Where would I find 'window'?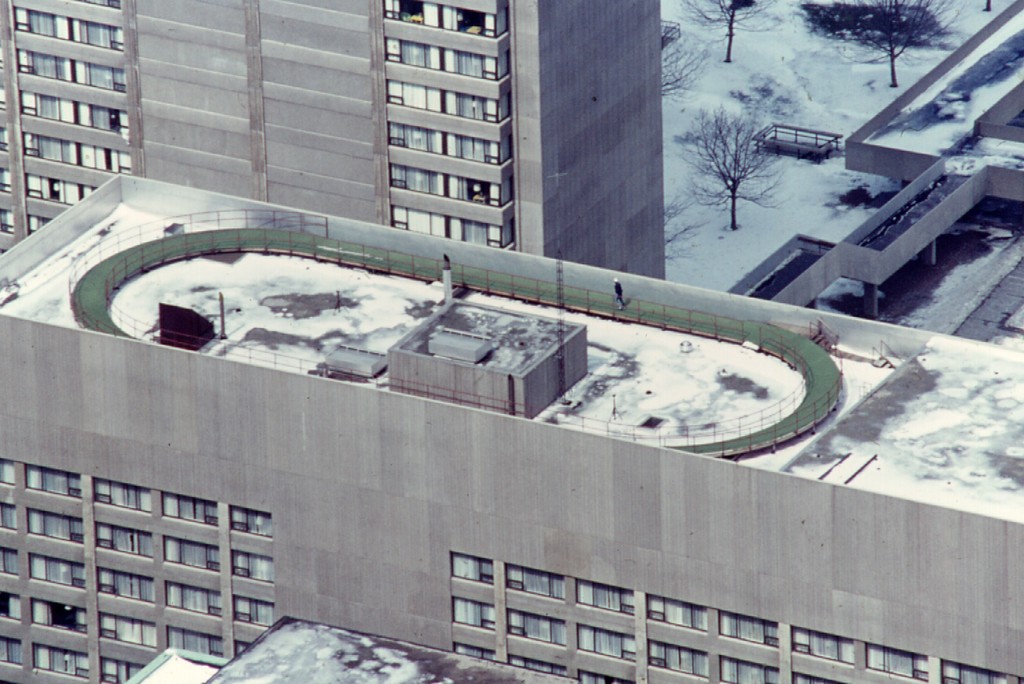
At [25, 464, 80, 502].
